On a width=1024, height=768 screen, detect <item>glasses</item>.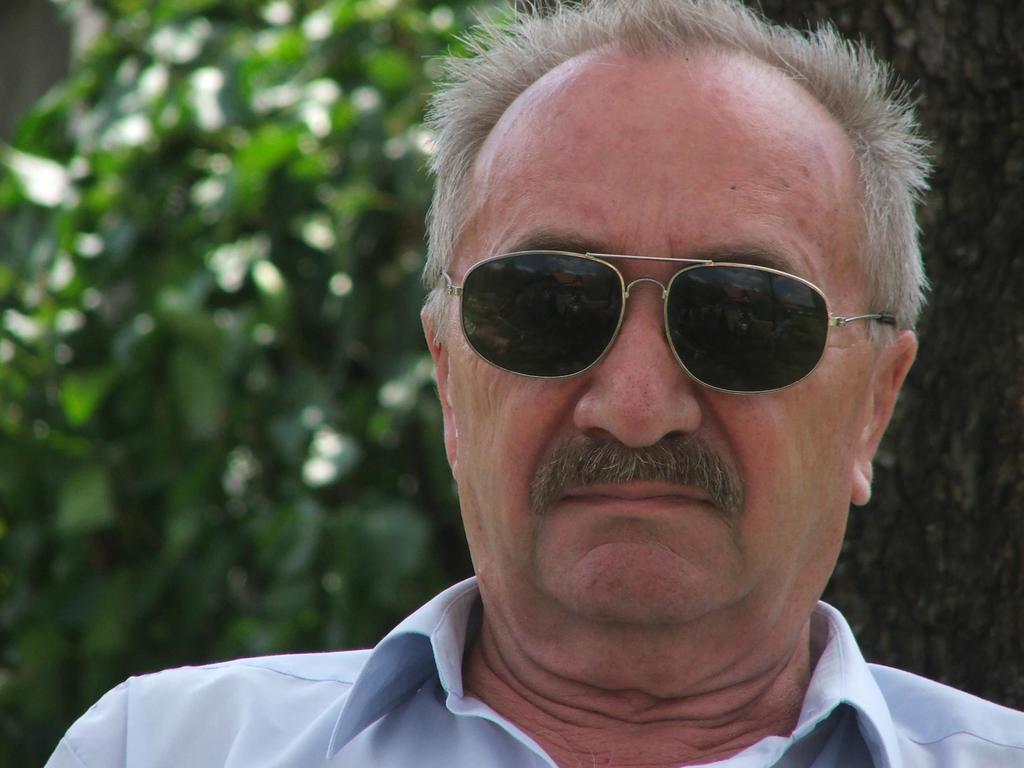
<box>434,253,904,397</box>.
